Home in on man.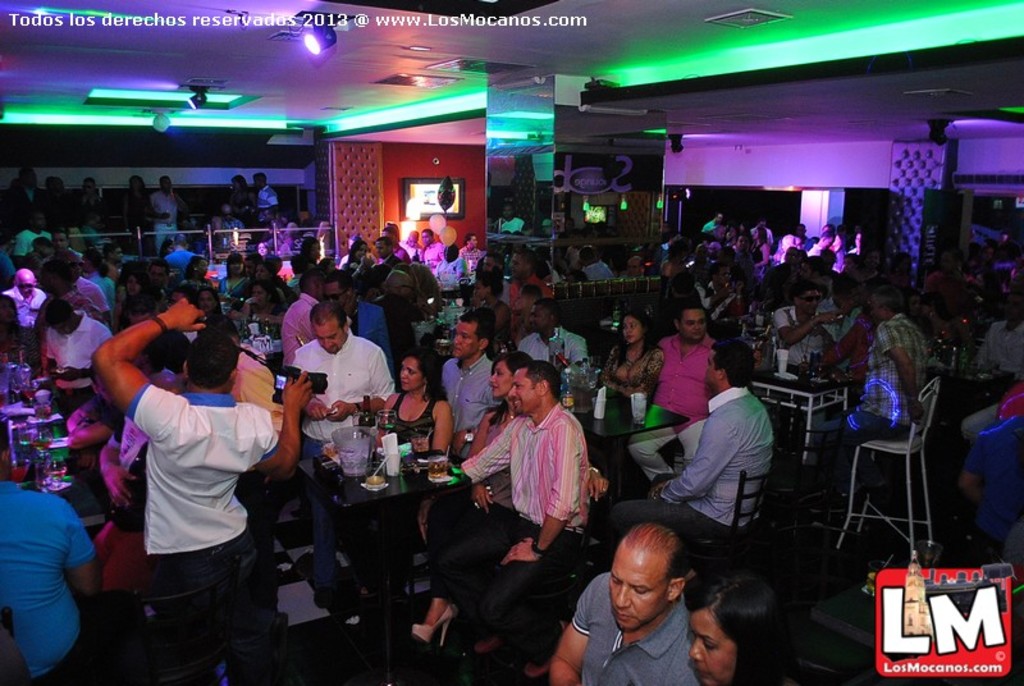
Homed in at [x1=433, y1=305, x2=500, y2=445].
